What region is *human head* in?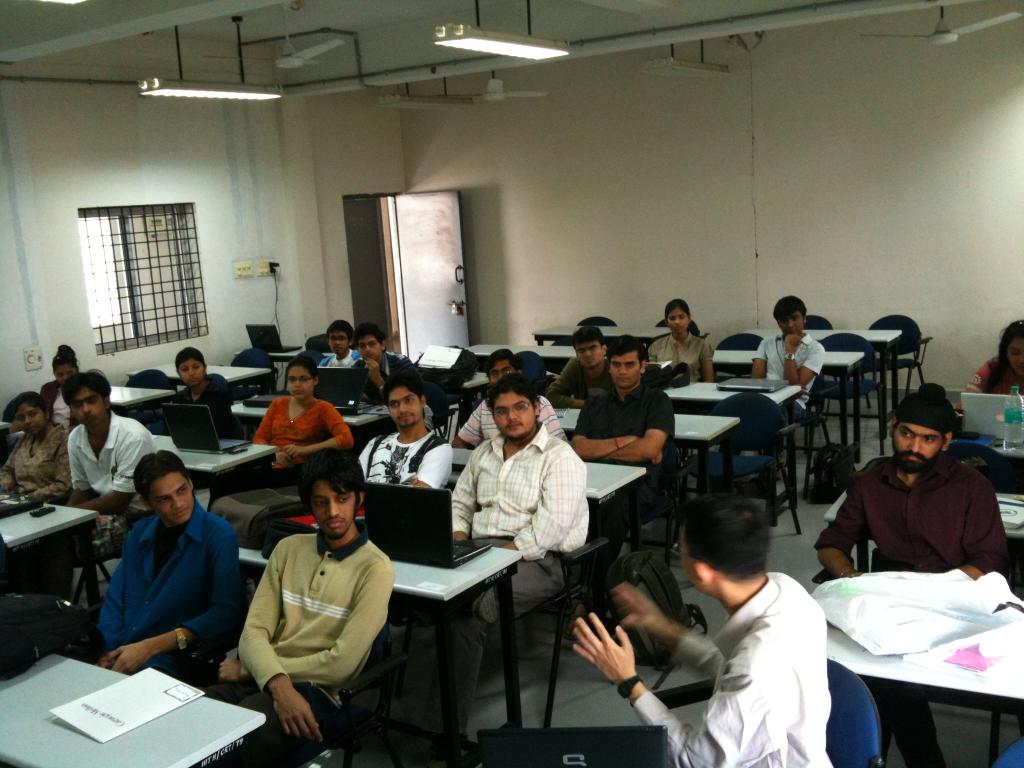
bbox(483, 371, 544, 440).
